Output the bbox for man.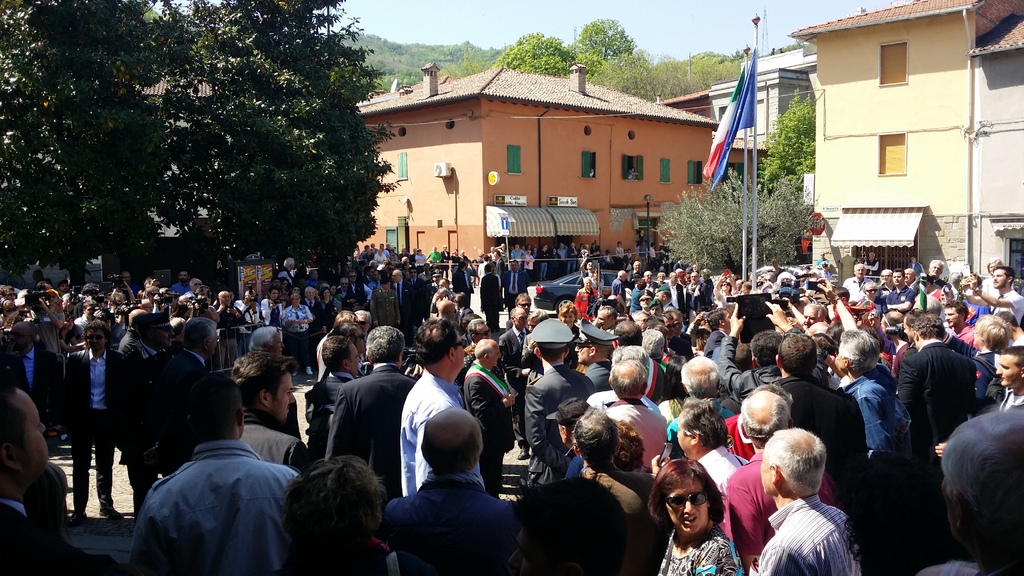
pyautogui.locateOnScreen(684, 268, 712, 303).
